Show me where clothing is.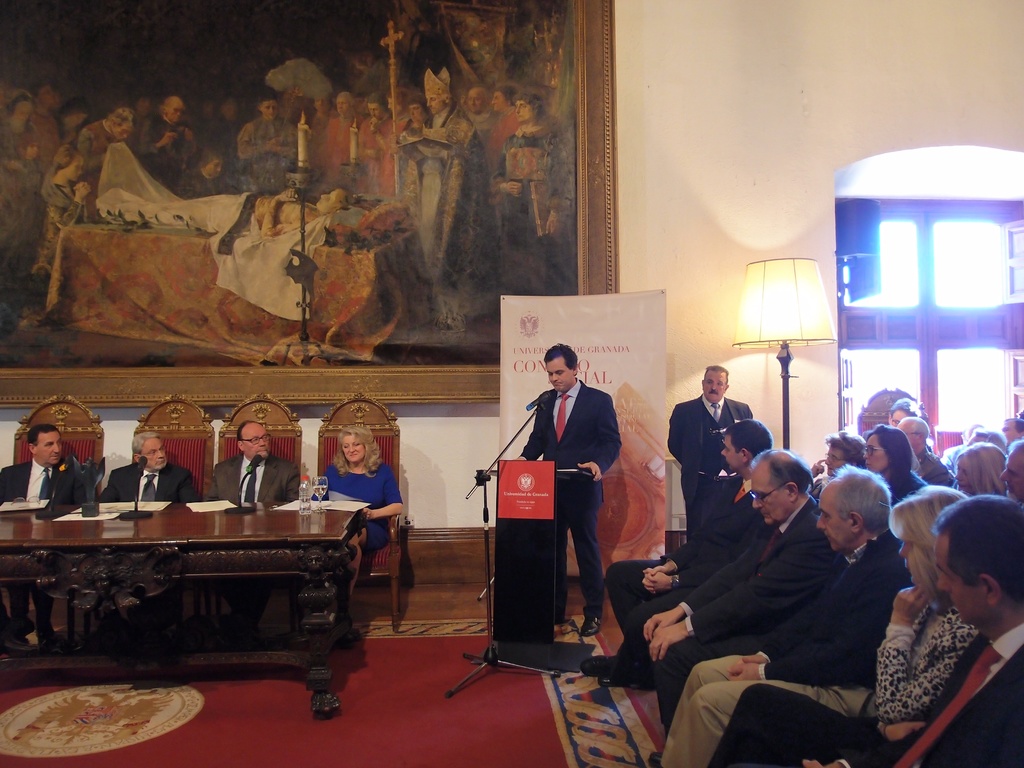
clothing is at left=867, top=589, right=985, bottom=719.
